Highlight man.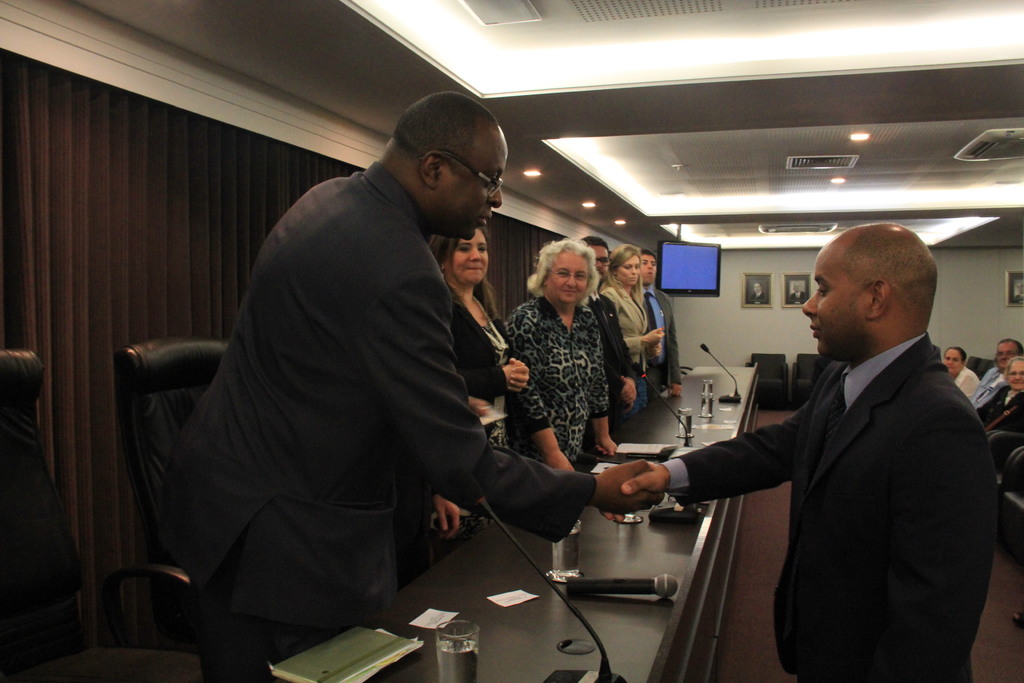
Highlighted region: (583, 238, 639, 423).
